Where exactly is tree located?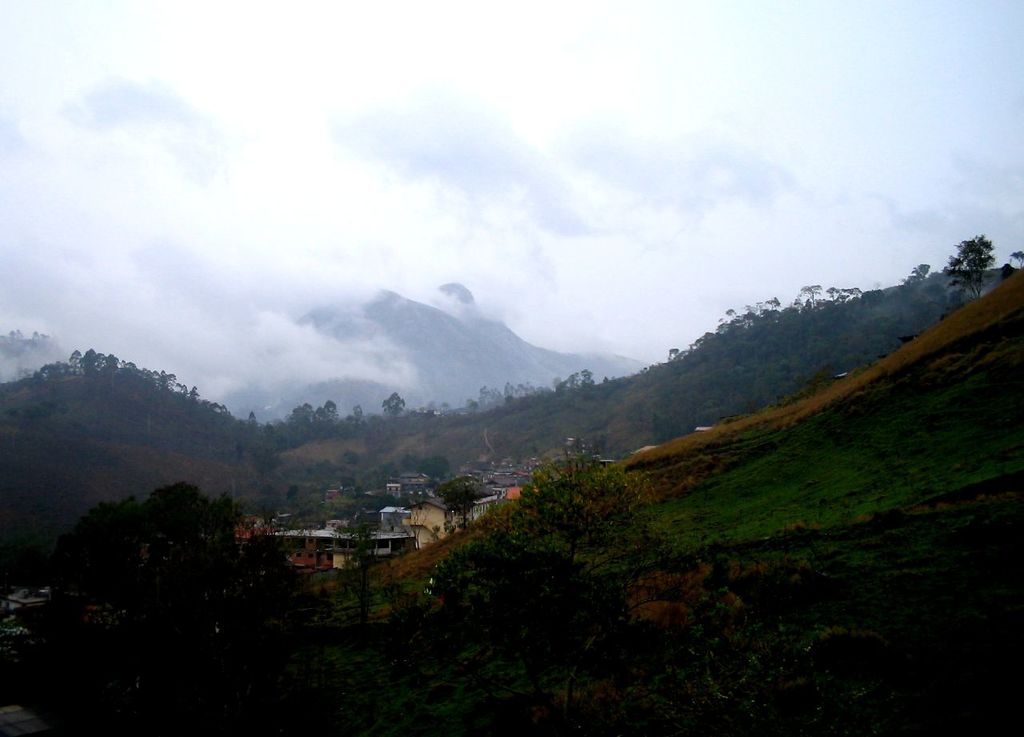
Its bounding box is x1=246, y1=415, x2=267, y2=442.
